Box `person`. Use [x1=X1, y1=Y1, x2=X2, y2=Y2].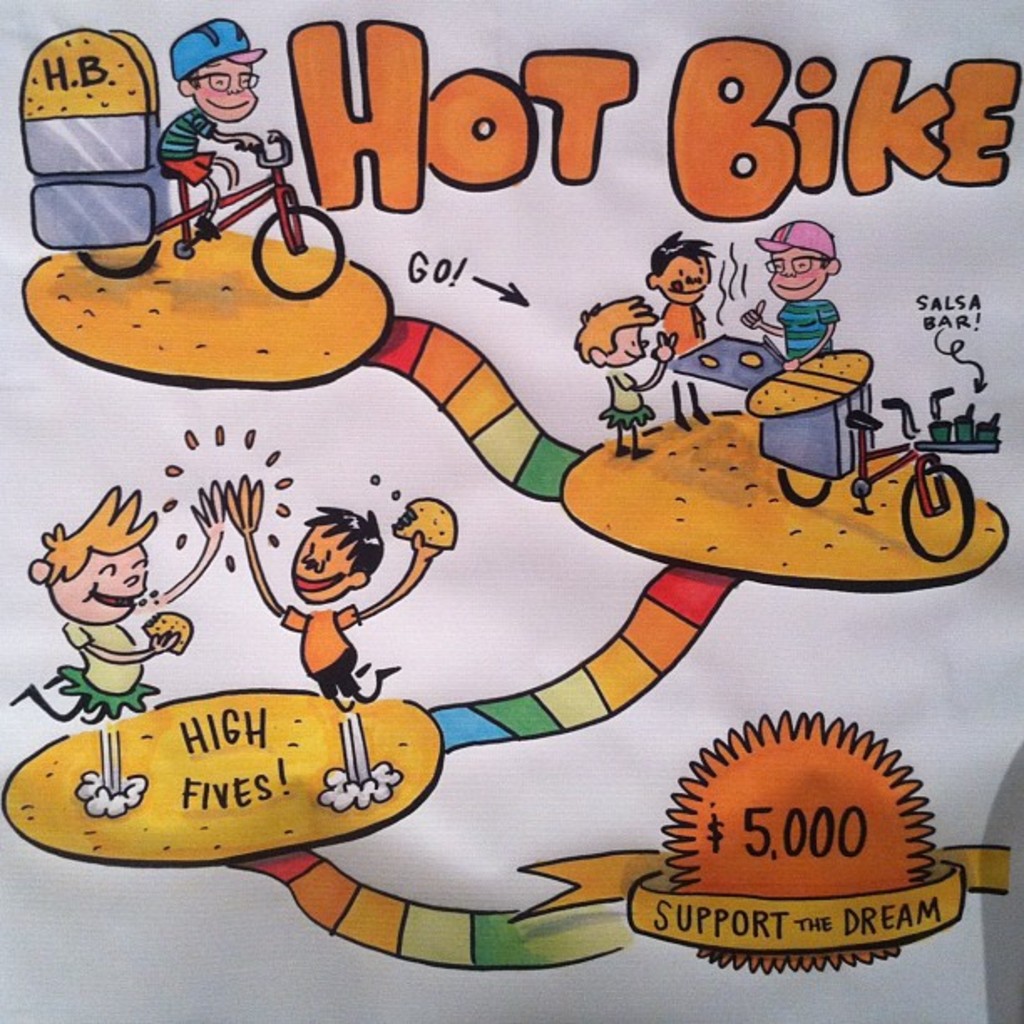
[x1=745, y1=221, x2=840, y2=365].
